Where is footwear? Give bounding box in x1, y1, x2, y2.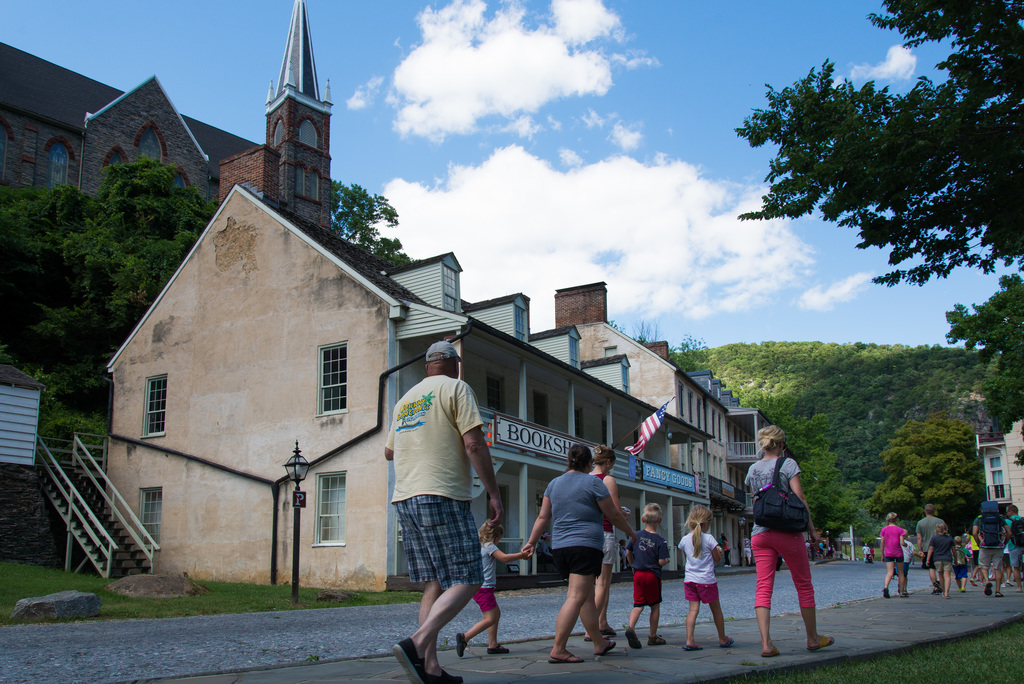
925, 586, 940, 595.
